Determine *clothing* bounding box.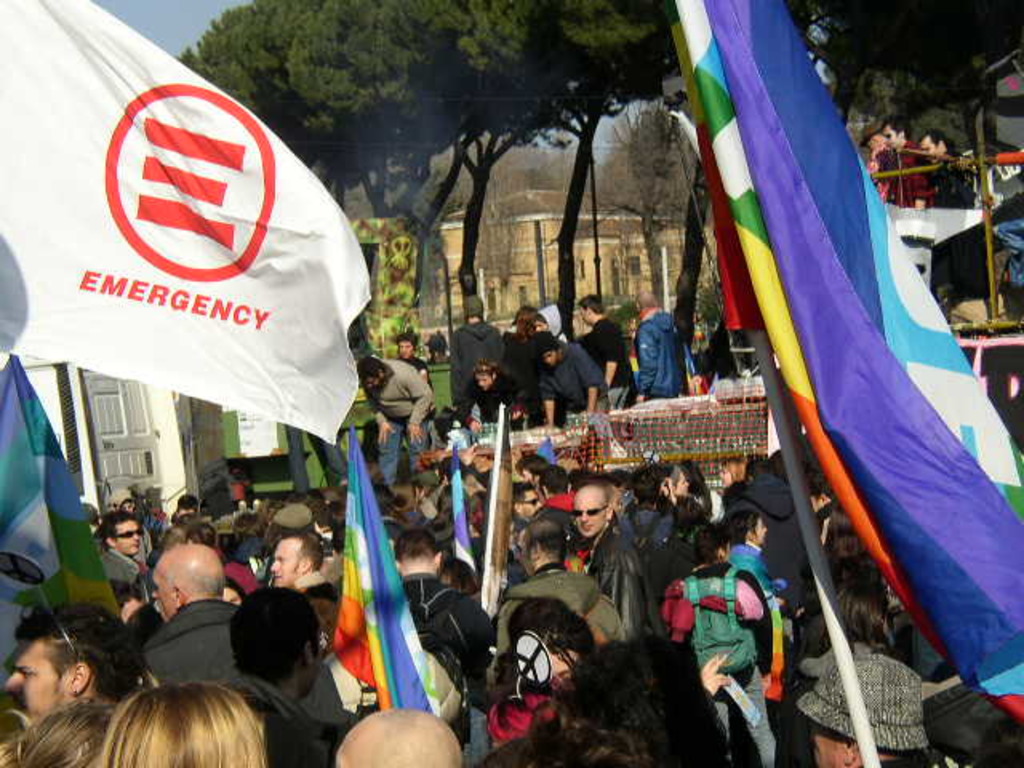
Determined: l=373, t=360, r=434, b=493.
